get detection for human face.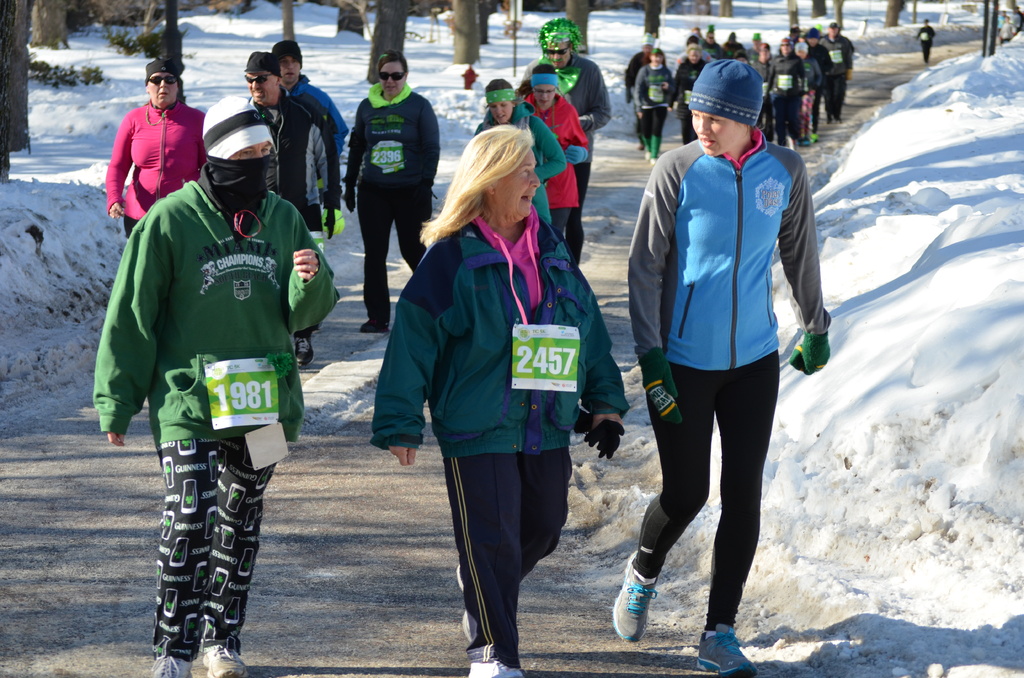
Detection: [left=649, top=53, right=665, bottom=66].
